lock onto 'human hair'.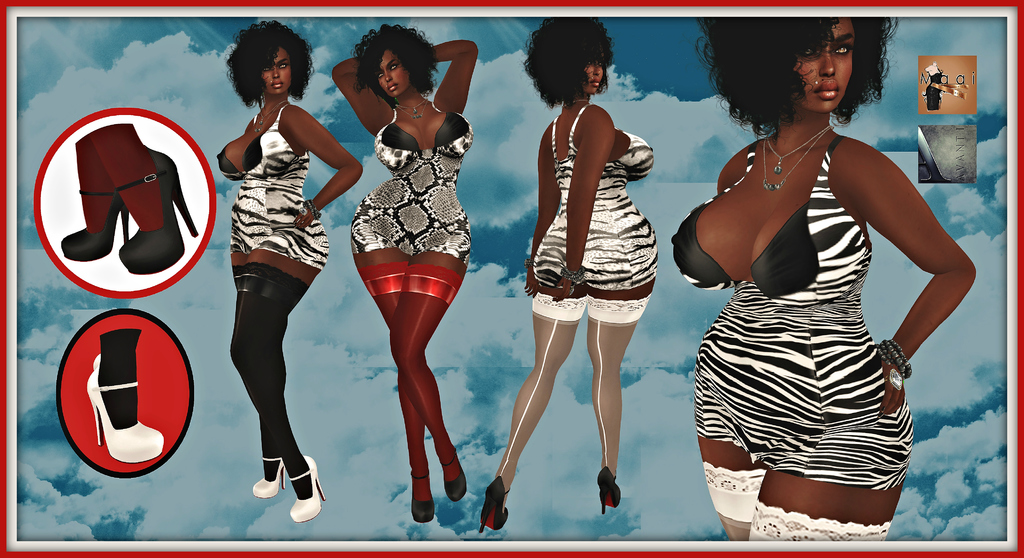
Locked: box(213, 28, 296, 101).
